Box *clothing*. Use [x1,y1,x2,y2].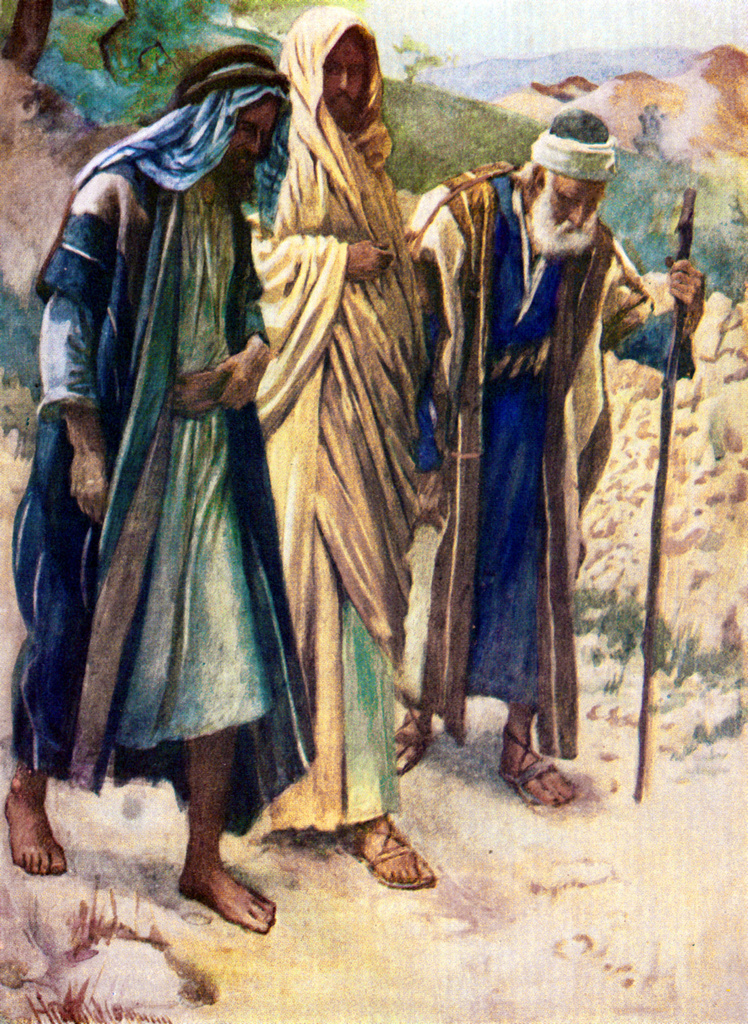
[399,163,692,762].
